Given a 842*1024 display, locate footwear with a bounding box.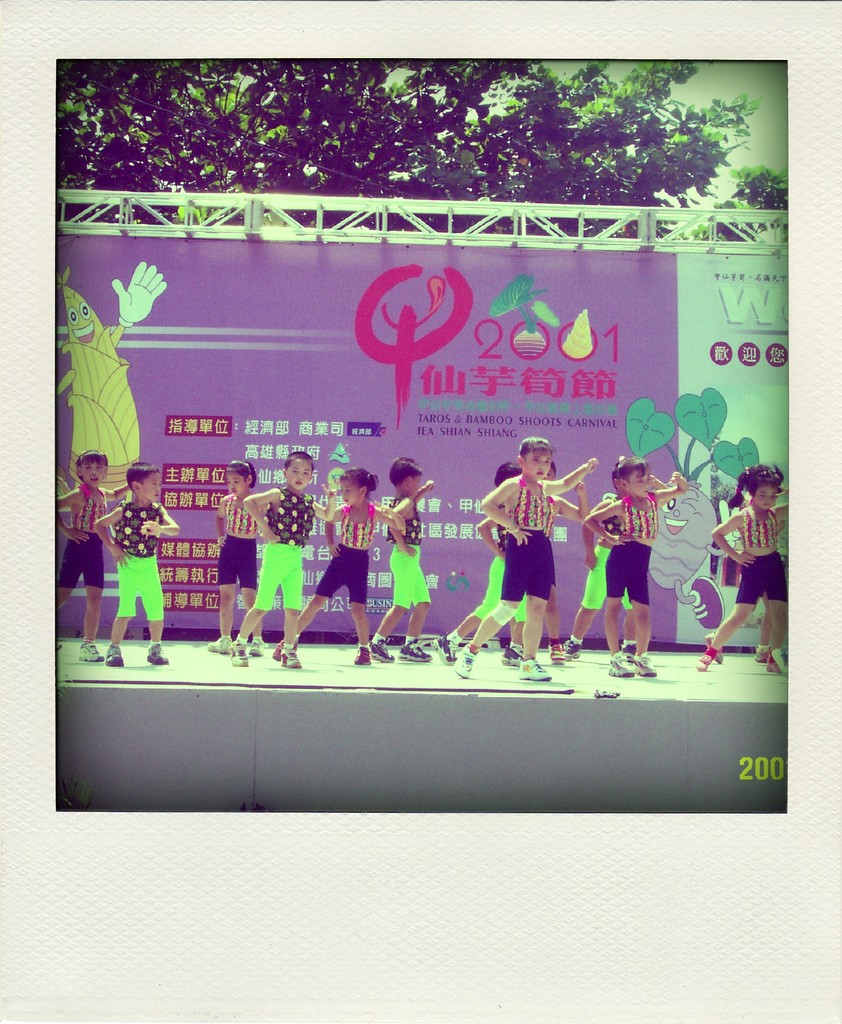
Located: 701, 644, 715, 671.
